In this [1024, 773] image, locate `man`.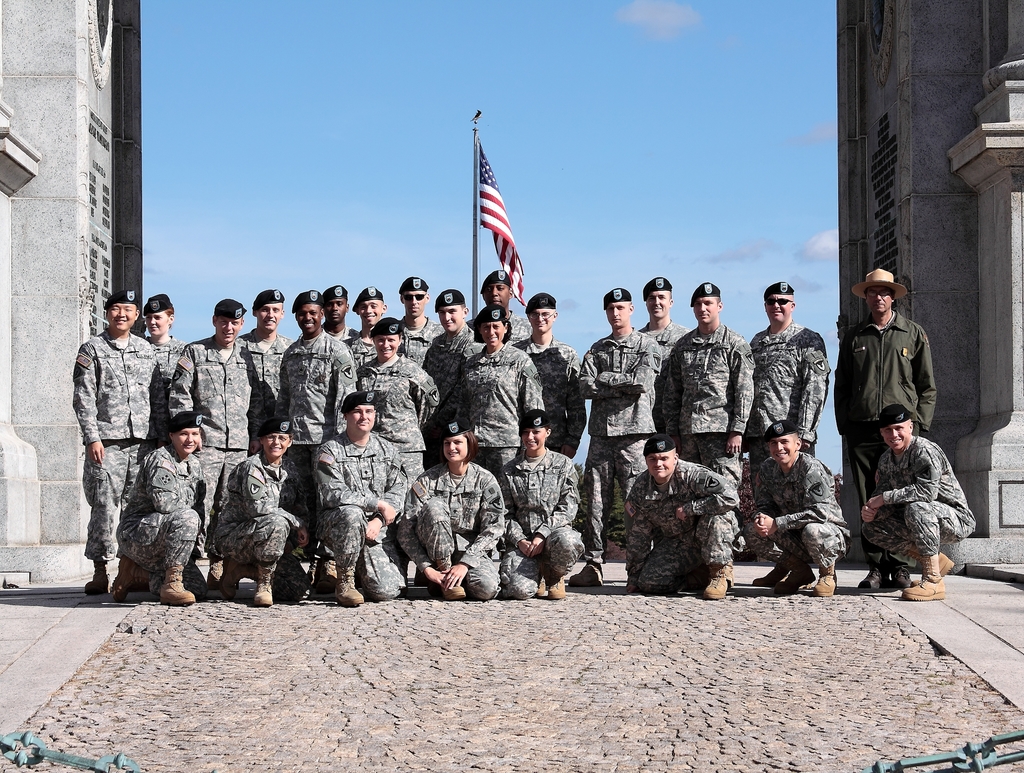
Bounding box: [left=859, top=407, right=973, bottom=592].
